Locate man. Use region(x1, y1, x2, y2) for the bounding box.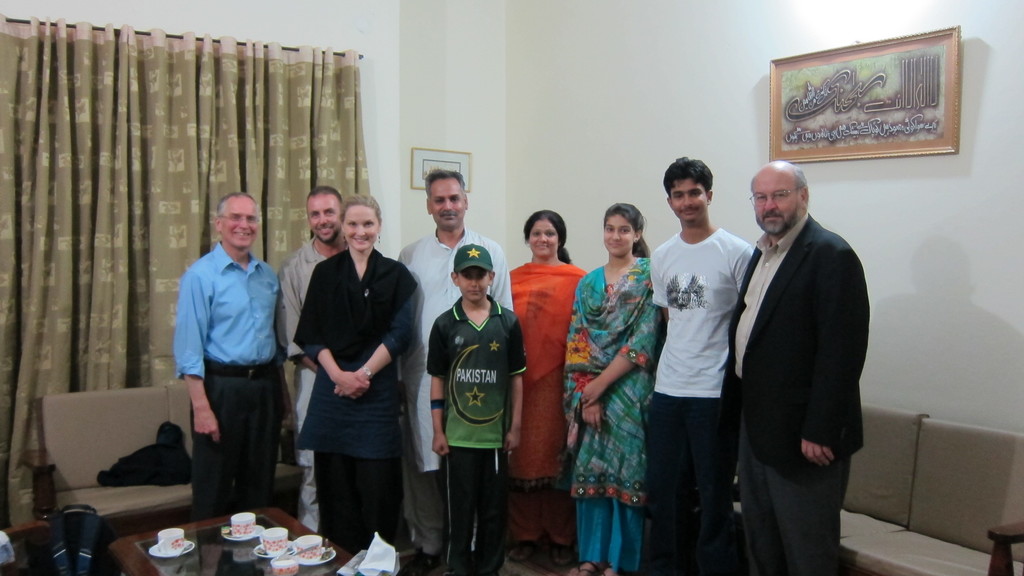
region(399, 167, 509, 568).
